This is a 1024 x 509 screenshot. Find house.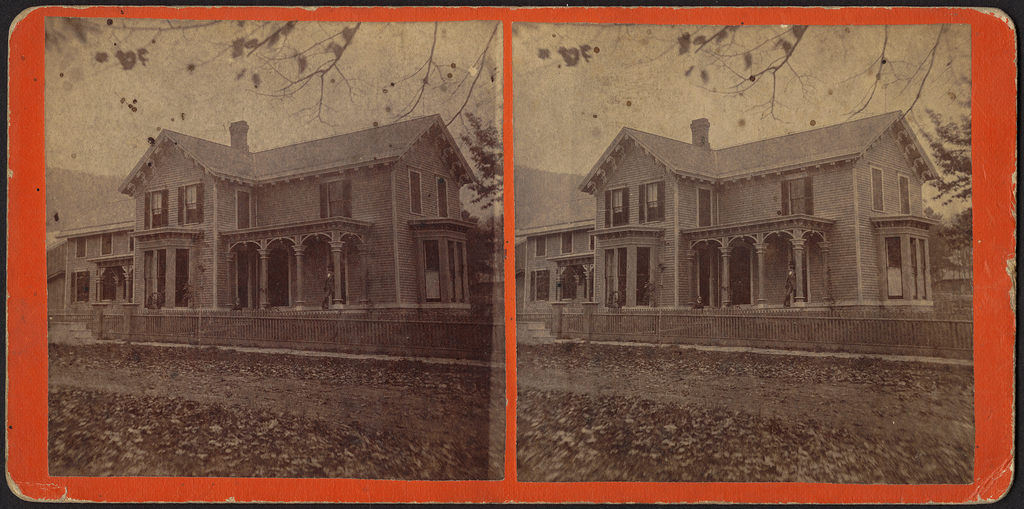
Bounding box: (x1=124, y1=114, x2=479, y2=312).
